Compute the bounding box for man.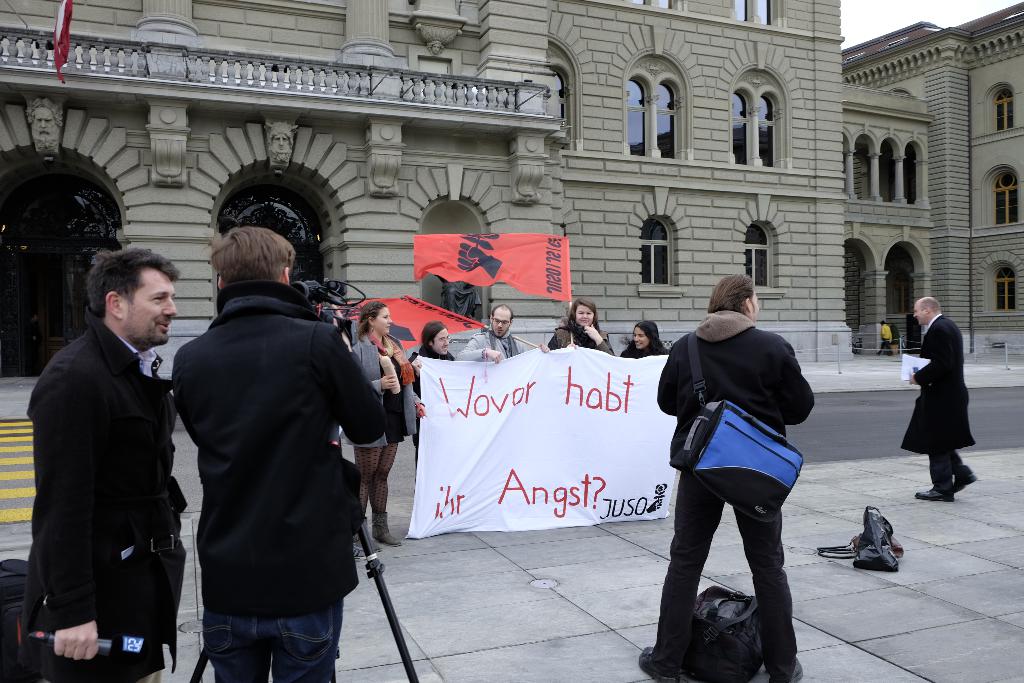
460:300:524:366.
